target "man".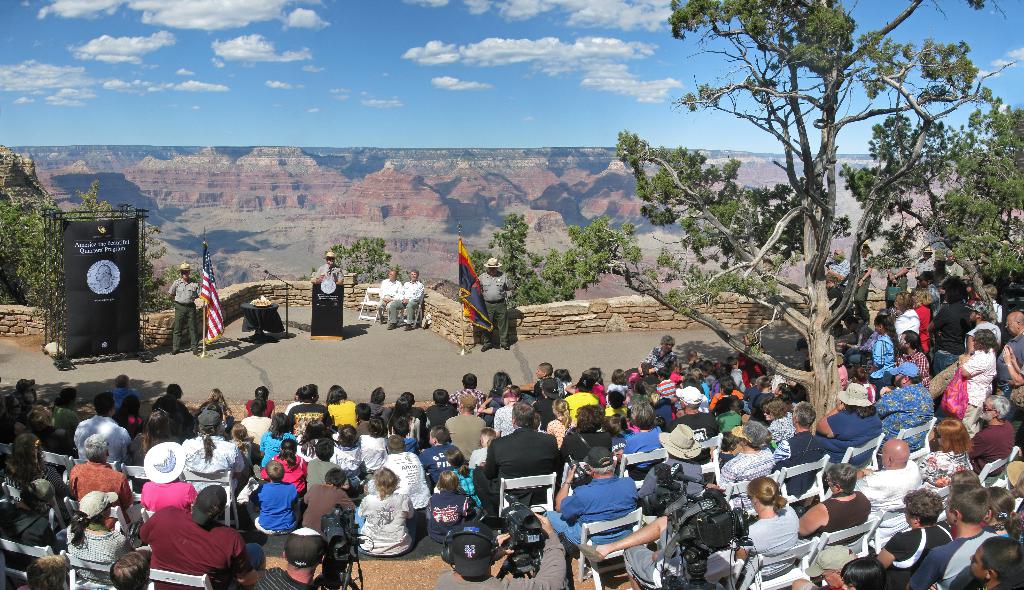
Target region: (x1=772, y1=399, x2=829, y2=494).
